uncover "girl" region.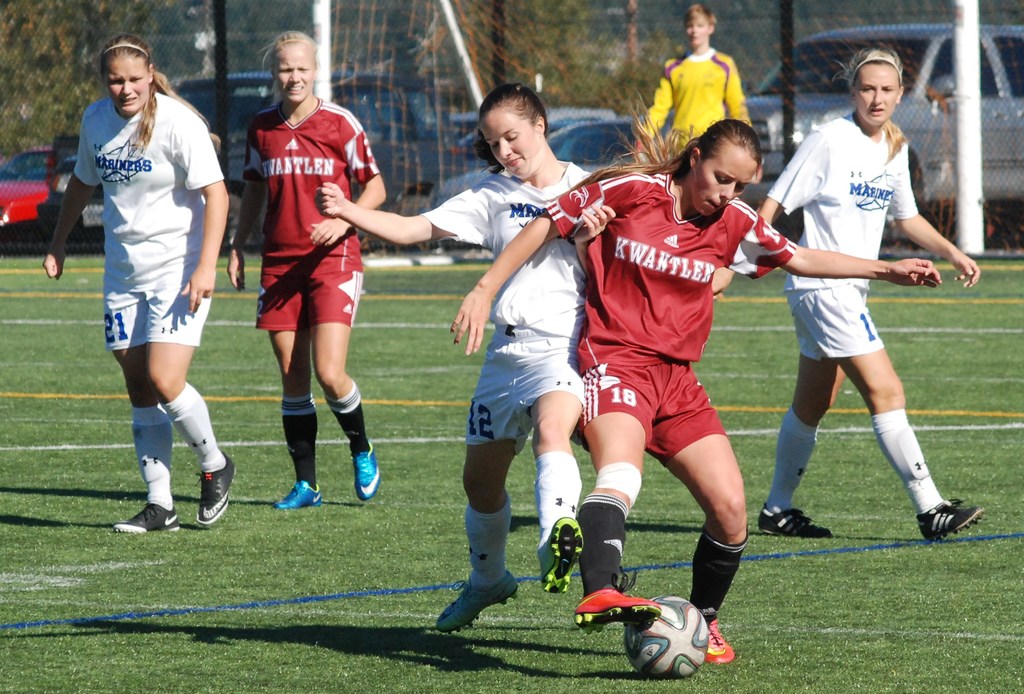
Uncovered: (x1=45, y1=36, x2=233, y2=528).
